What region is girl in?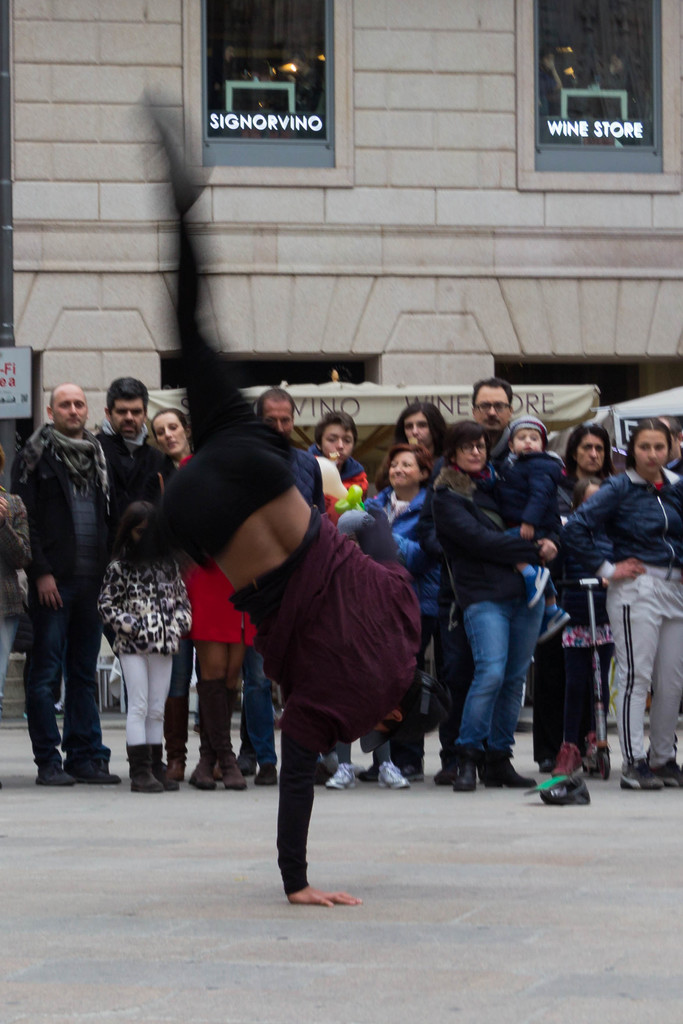
<region>556, 418, 682, 792</region>.
